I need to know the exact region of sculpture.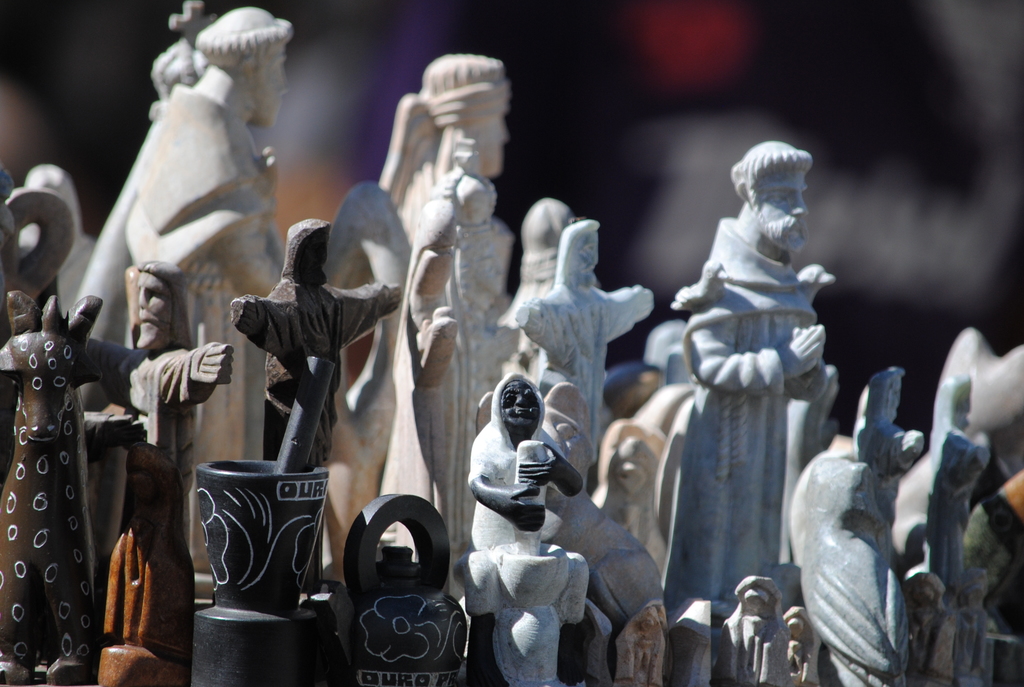
Region: <box>771,608,820,686</box>.
